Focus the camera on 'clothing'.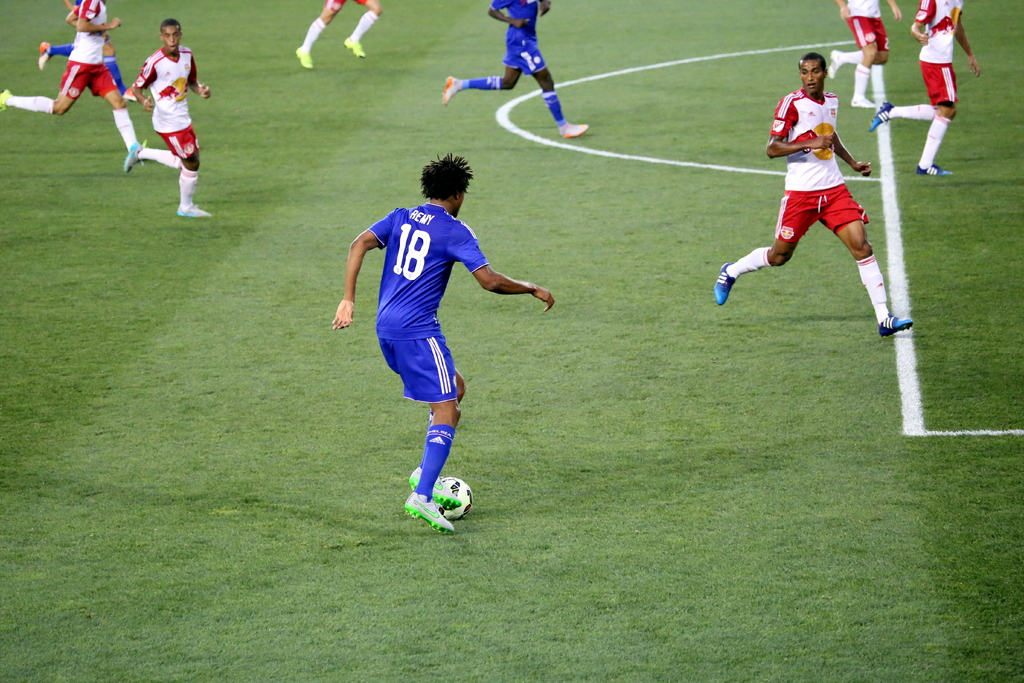
Focus region: <box>838,0,895,63</box>.
